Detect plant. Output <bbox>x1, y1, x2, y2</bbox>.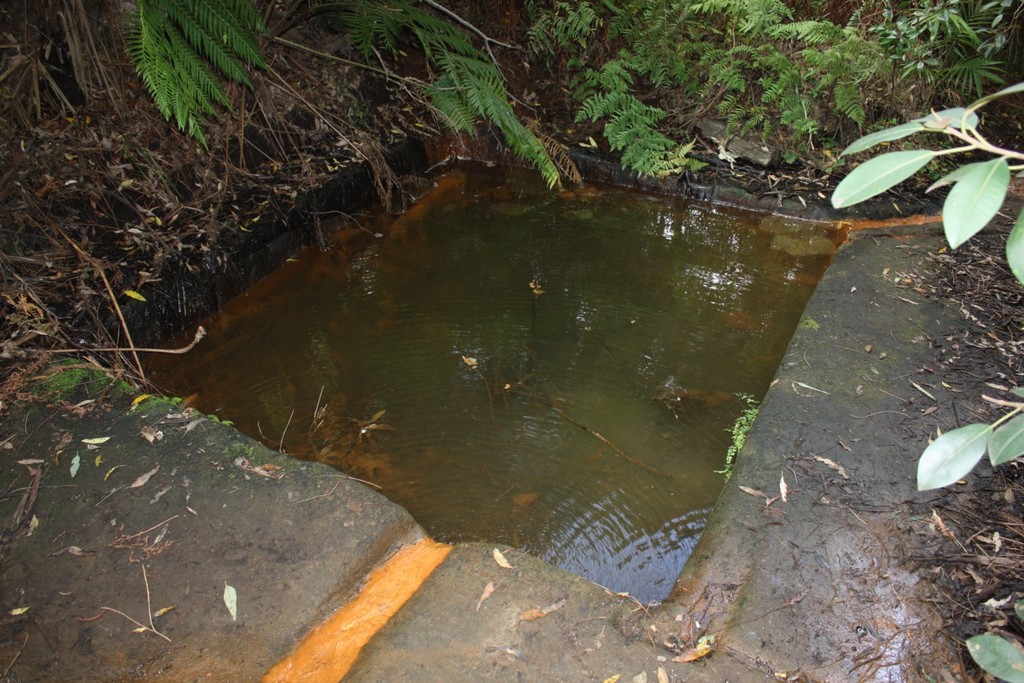
<bbox>960, 630, 1023, 682</bbox>.
